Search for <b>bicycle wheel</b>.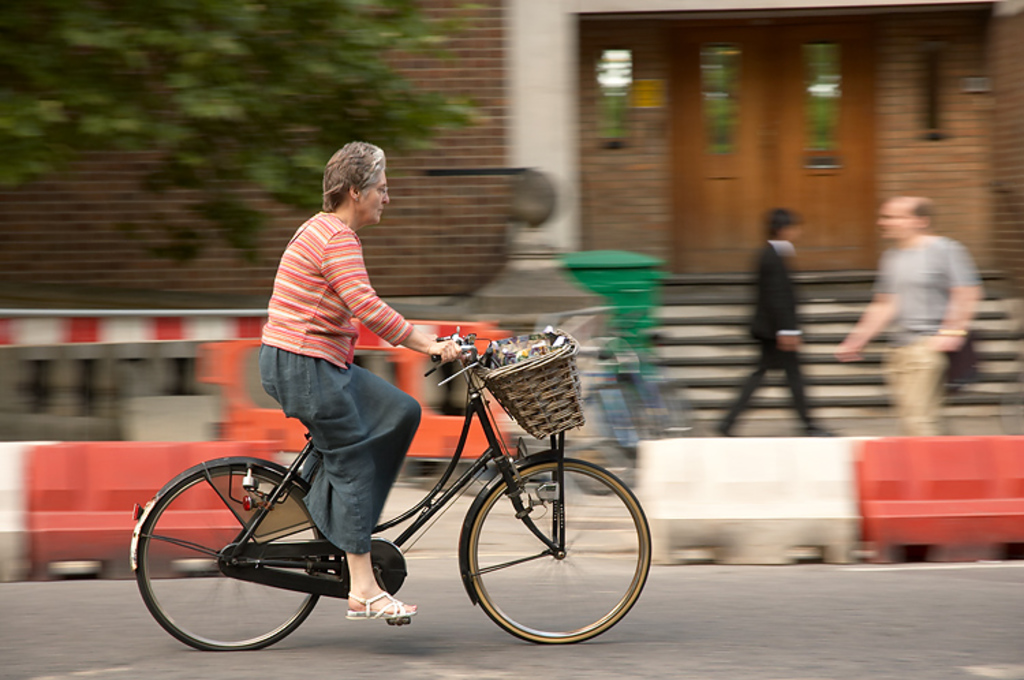
Found at crop(451, 462, 639, 654).
